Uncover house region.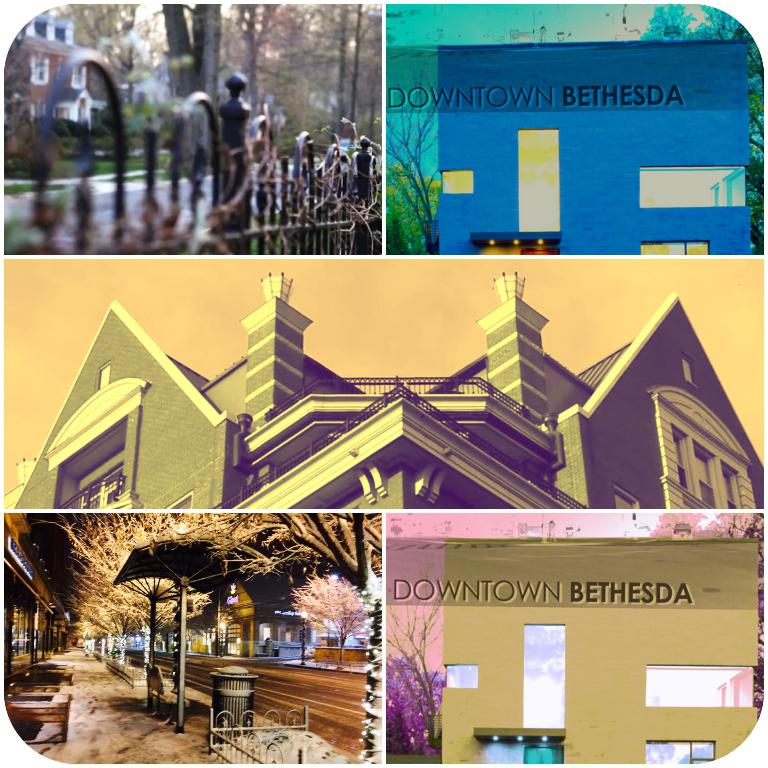
Uncovered: detection(122, 56, 222, 106).
